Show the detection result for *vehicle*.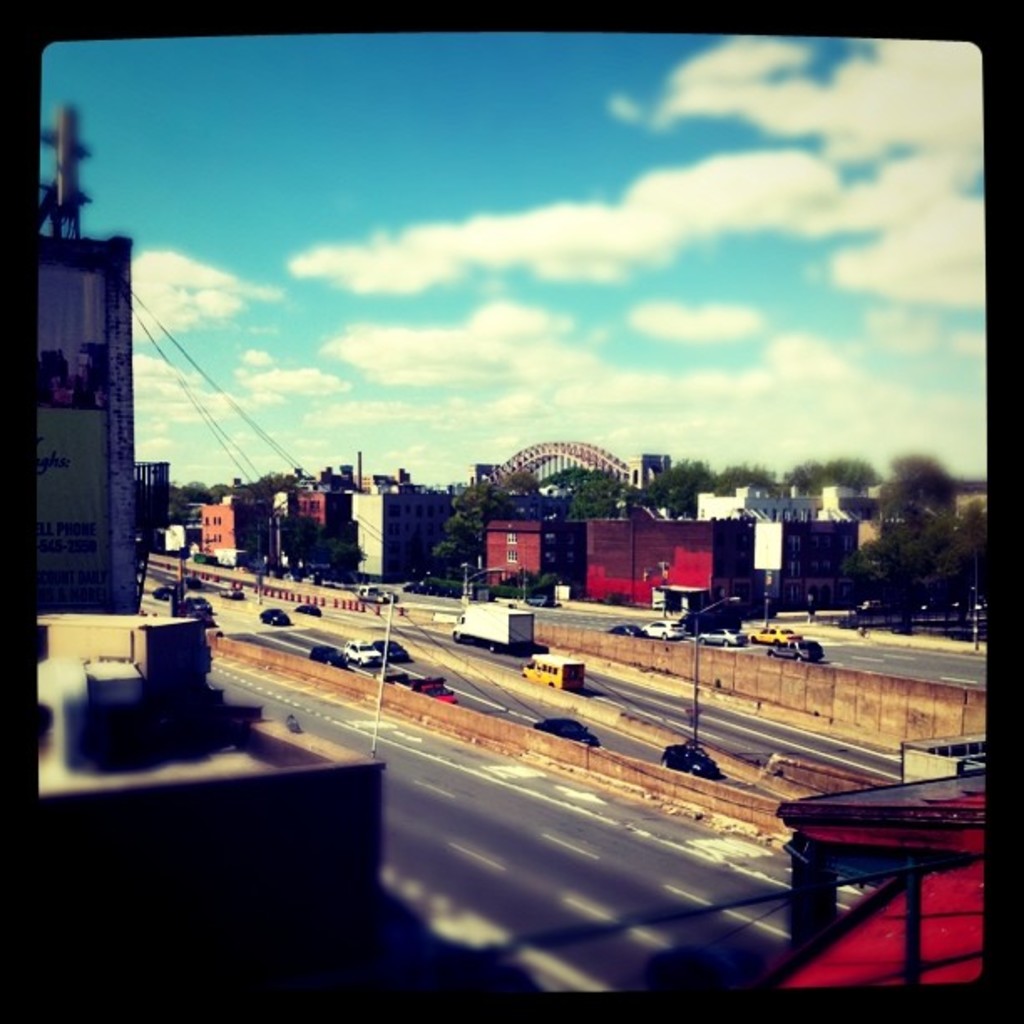
[left=259, top=602, right=293, bottom=622].
